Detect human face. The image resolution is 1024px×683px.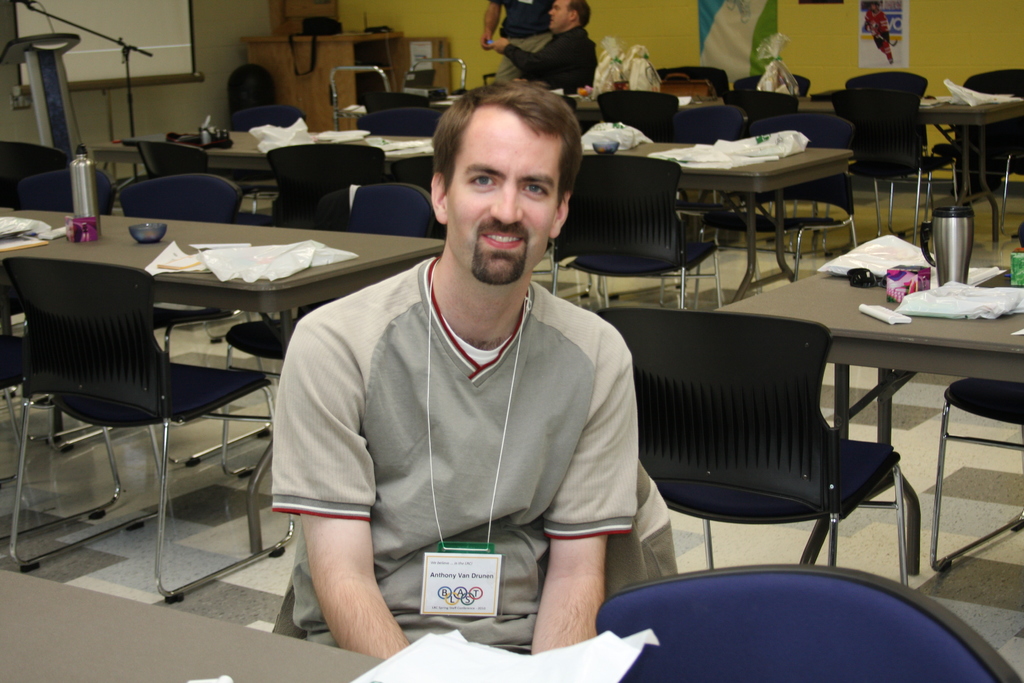
(x1=446, y1=115, x2=564, y2=289).
